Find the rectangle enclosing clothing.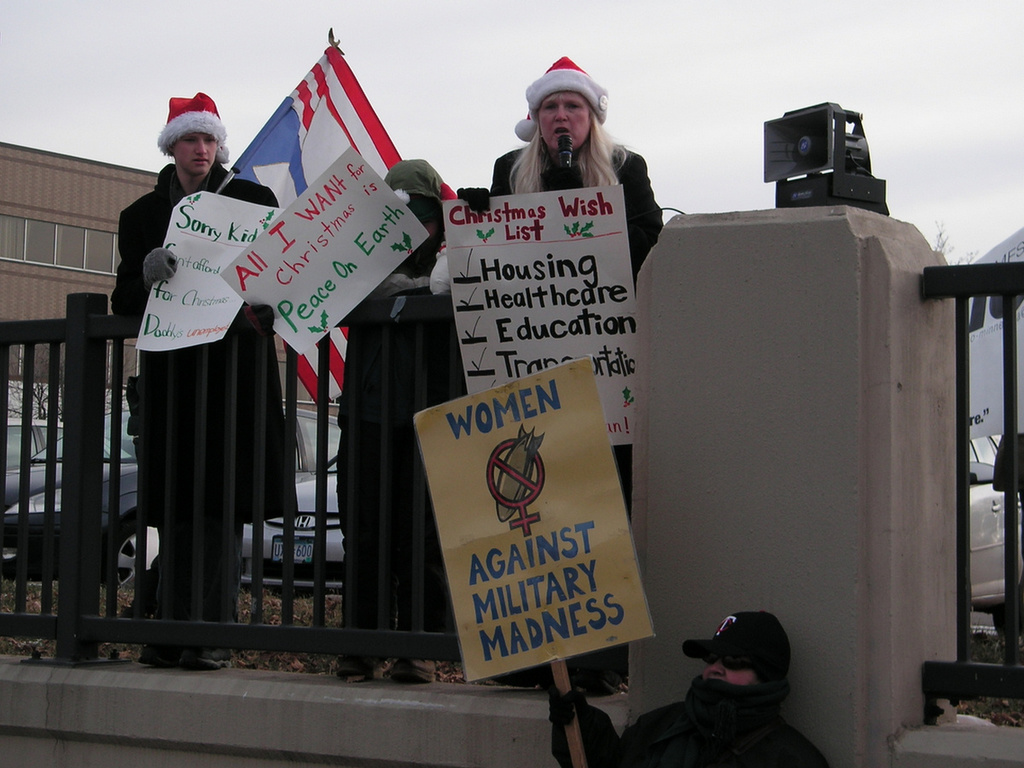
rect(493, 142, 668, 282).
